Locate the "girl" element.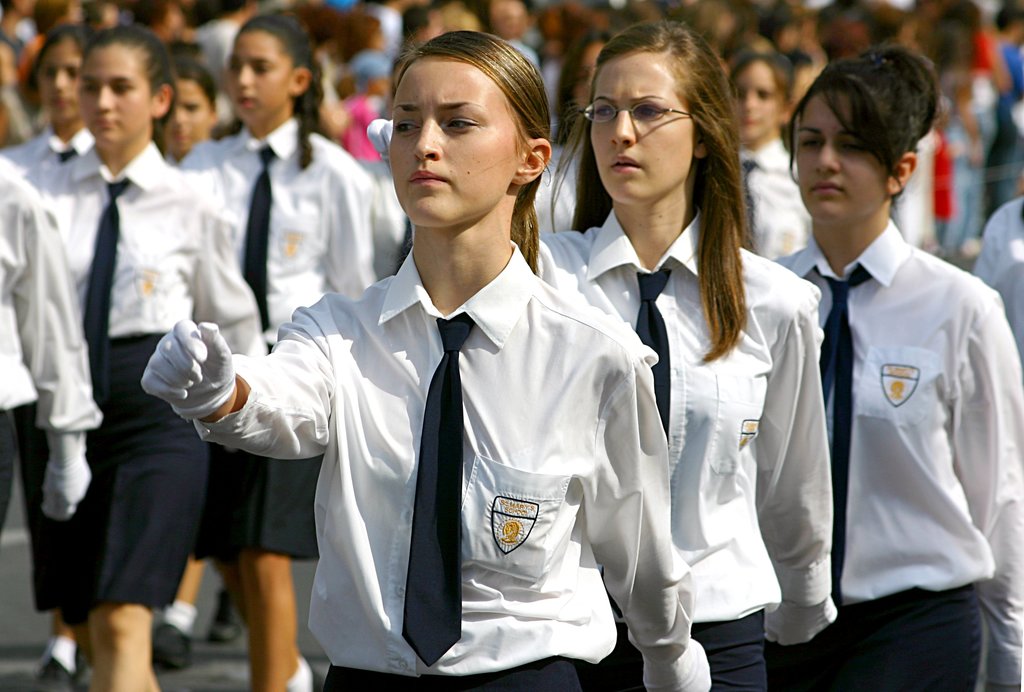
Element bbox: l=765, t=47, r=1023, b=691.
